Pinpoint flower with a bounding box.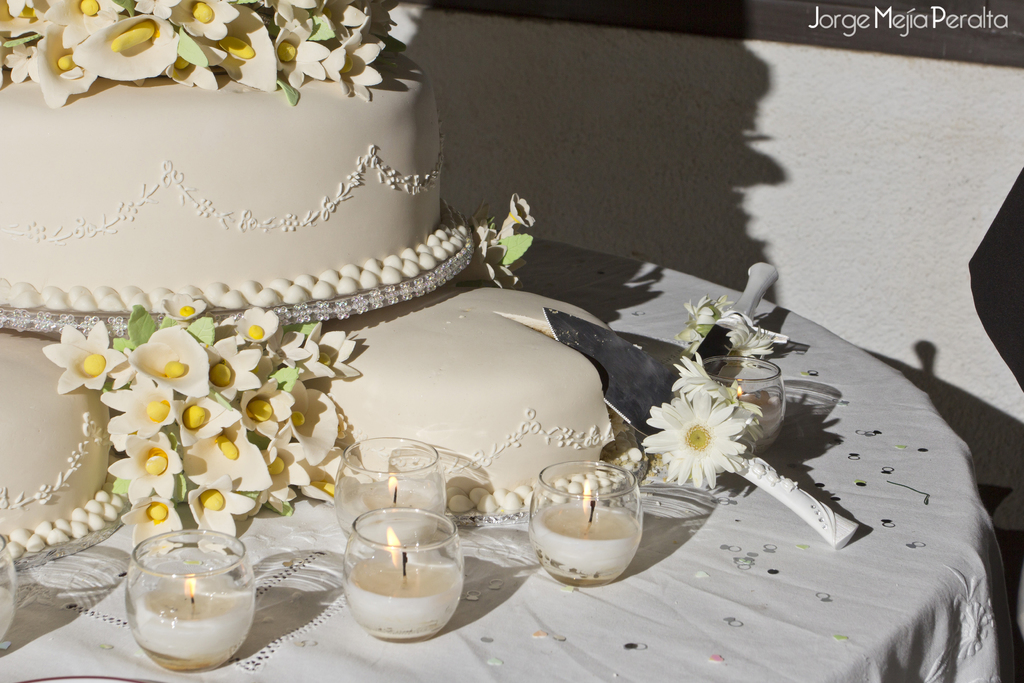
228:309:278:339.
